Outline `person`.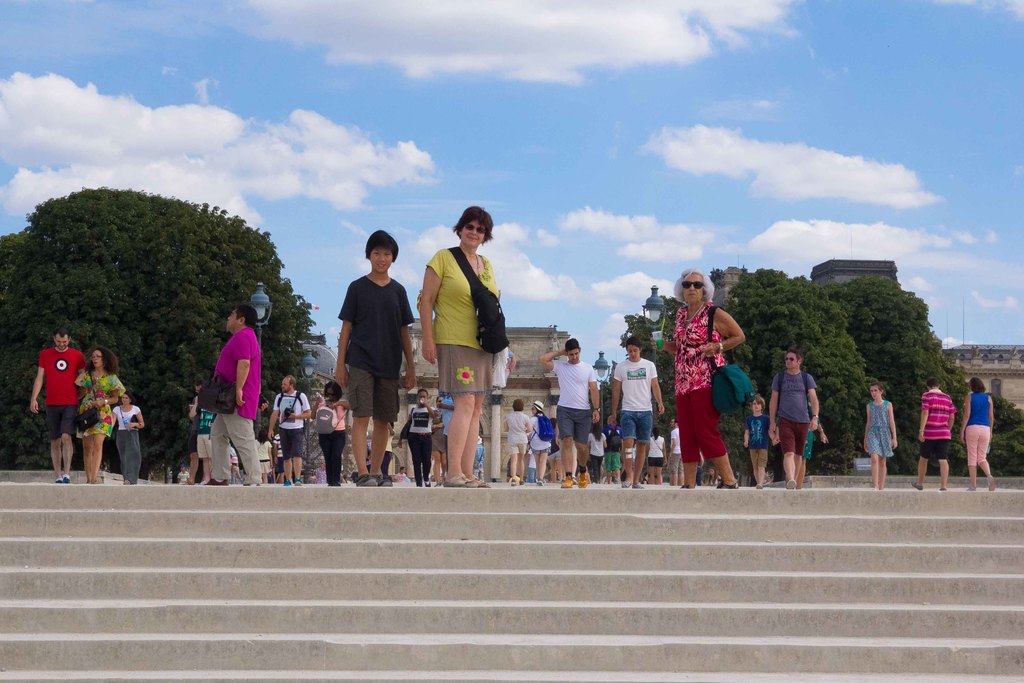
Outline: (left=604, top=431, right=621, bottom=480).
